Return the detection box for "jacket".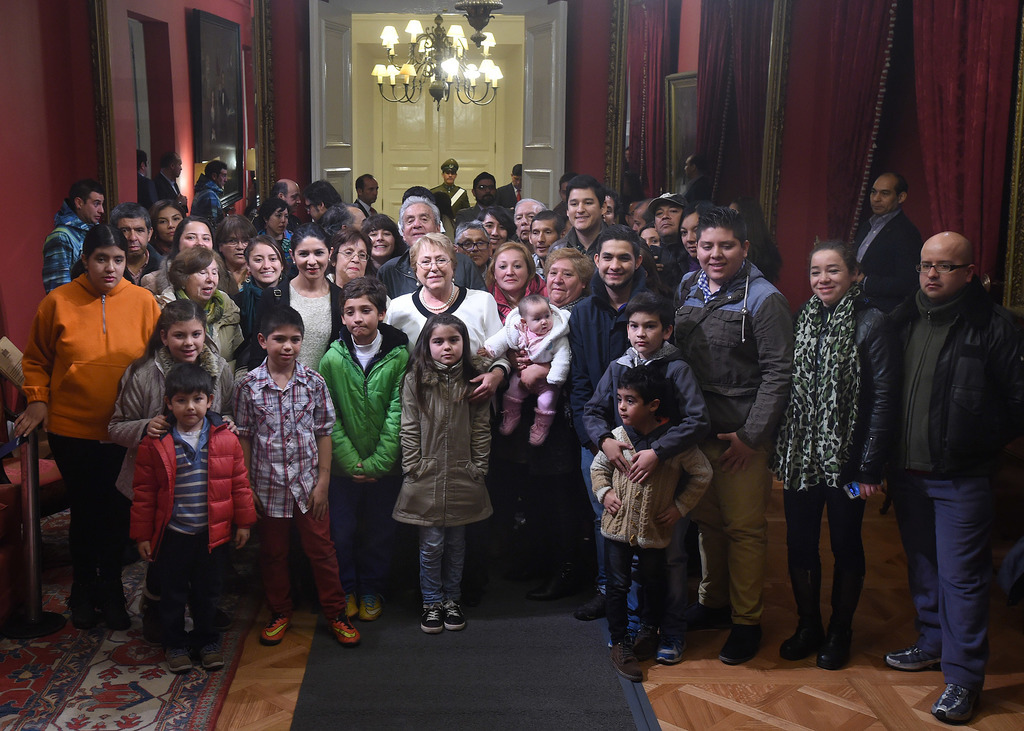
box=[148, 280, 244, 356].
